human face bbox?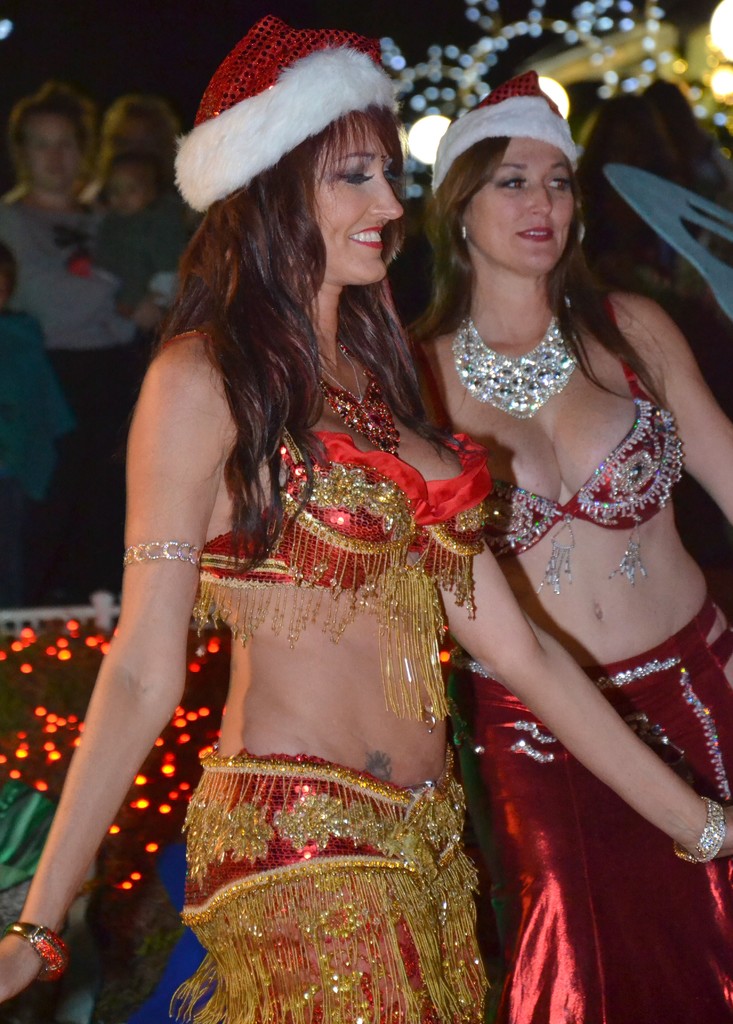
select_region(467, 145, 571, 267)
